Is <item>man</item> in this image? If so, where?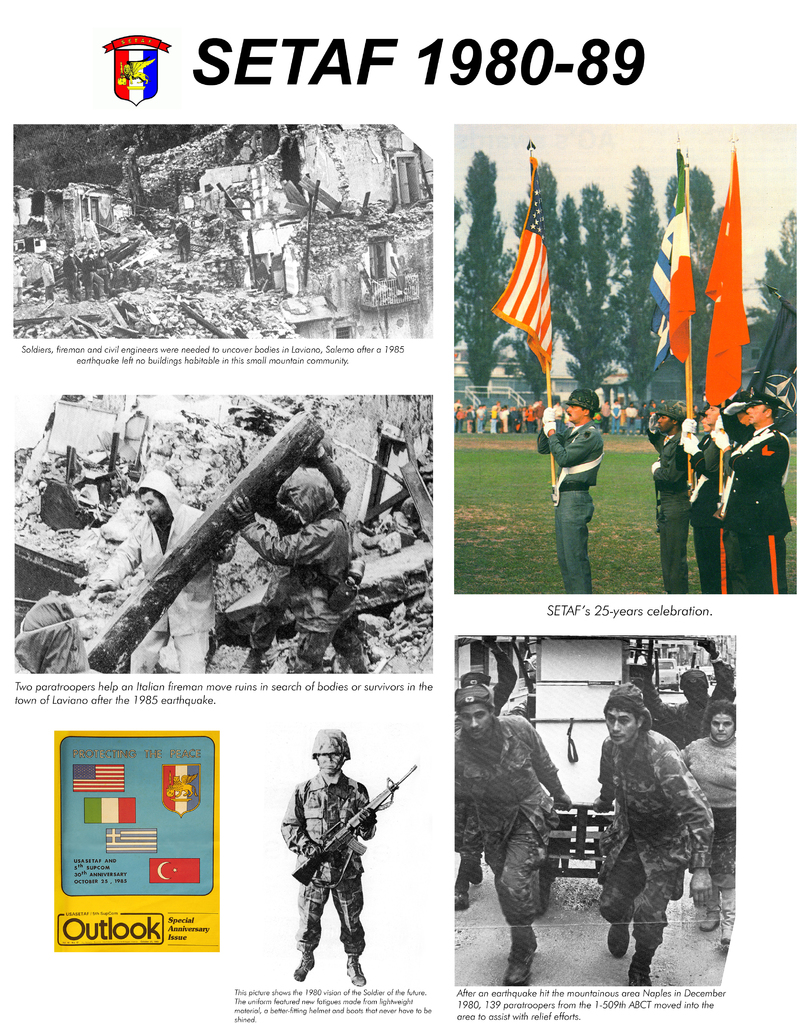
Yes, at l=454, t=684, r=573, b=986.
